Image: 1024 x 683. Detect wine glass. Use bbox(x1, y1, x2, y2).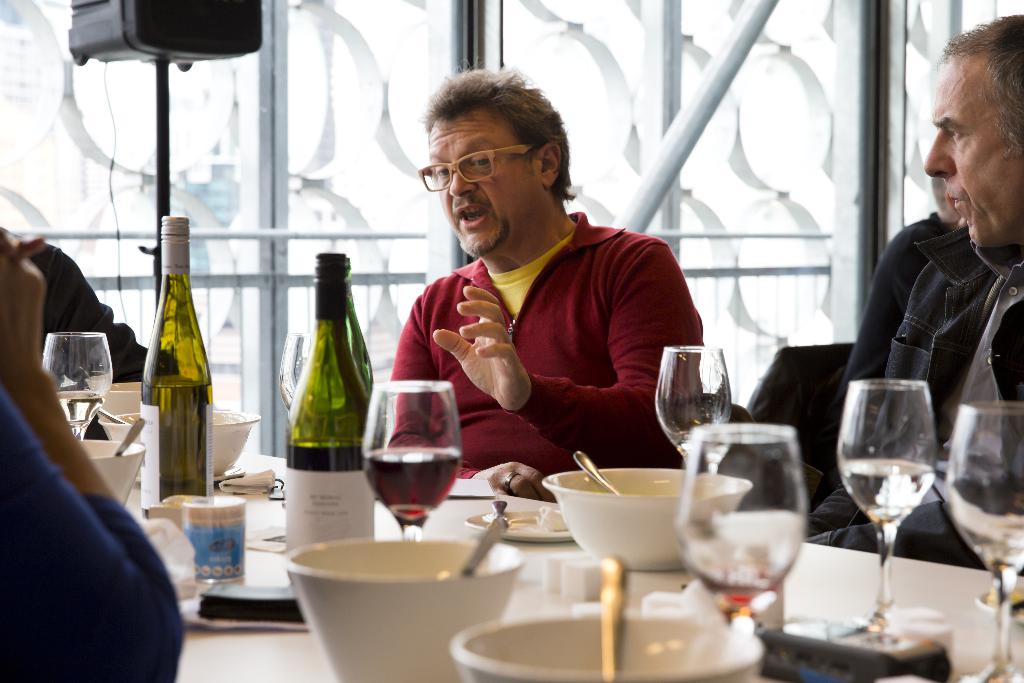
bbox(838, 371, 946, 655).
